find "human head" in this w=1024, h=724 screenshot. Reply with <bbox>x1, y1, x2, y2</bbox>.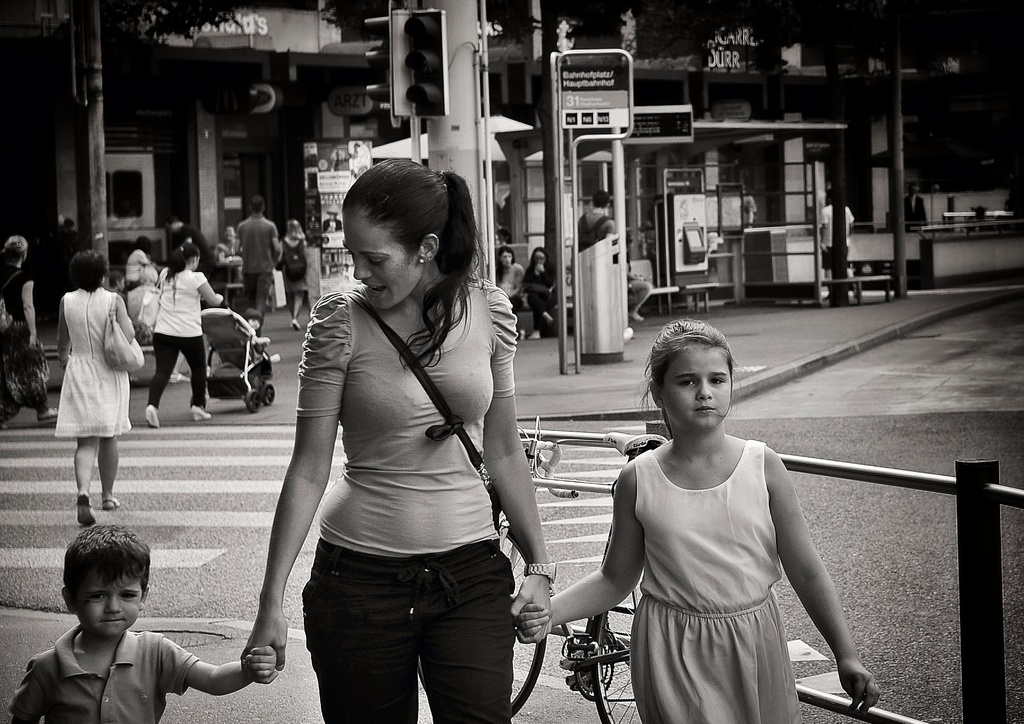
<bbox>5, 233, 31, 264</bbox>.
